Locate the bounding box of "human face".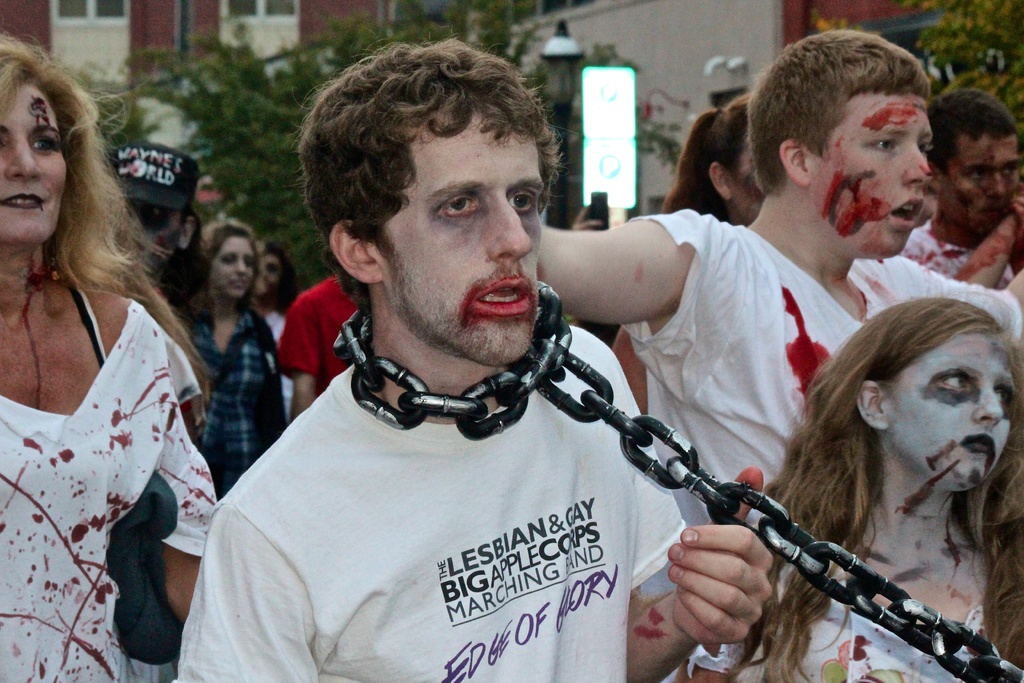
Bounding box: rect(213, 233, 255, 304).
